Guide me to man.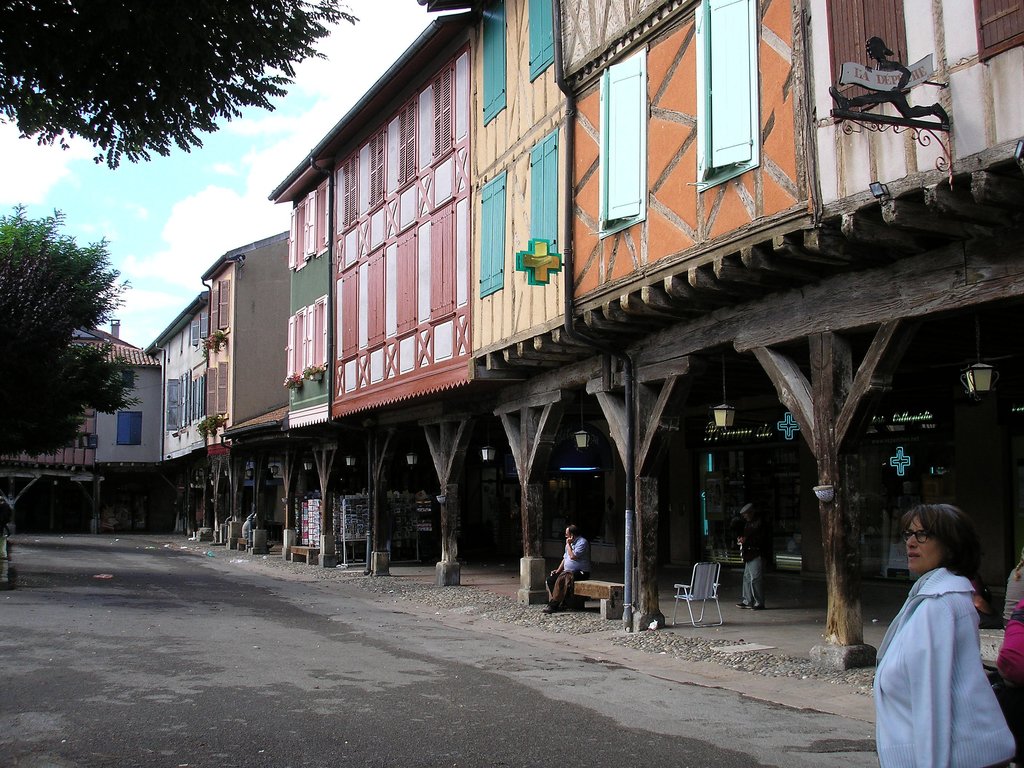
Guidance: detection(549, 529, 595, 611).
